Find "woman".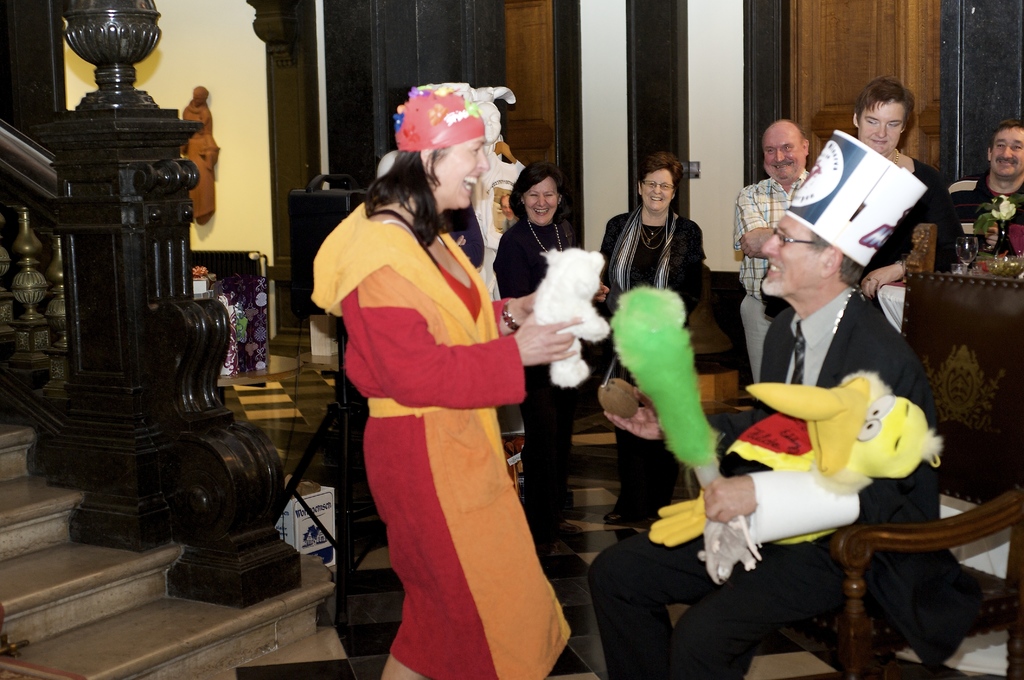
[490,160,606,561].
